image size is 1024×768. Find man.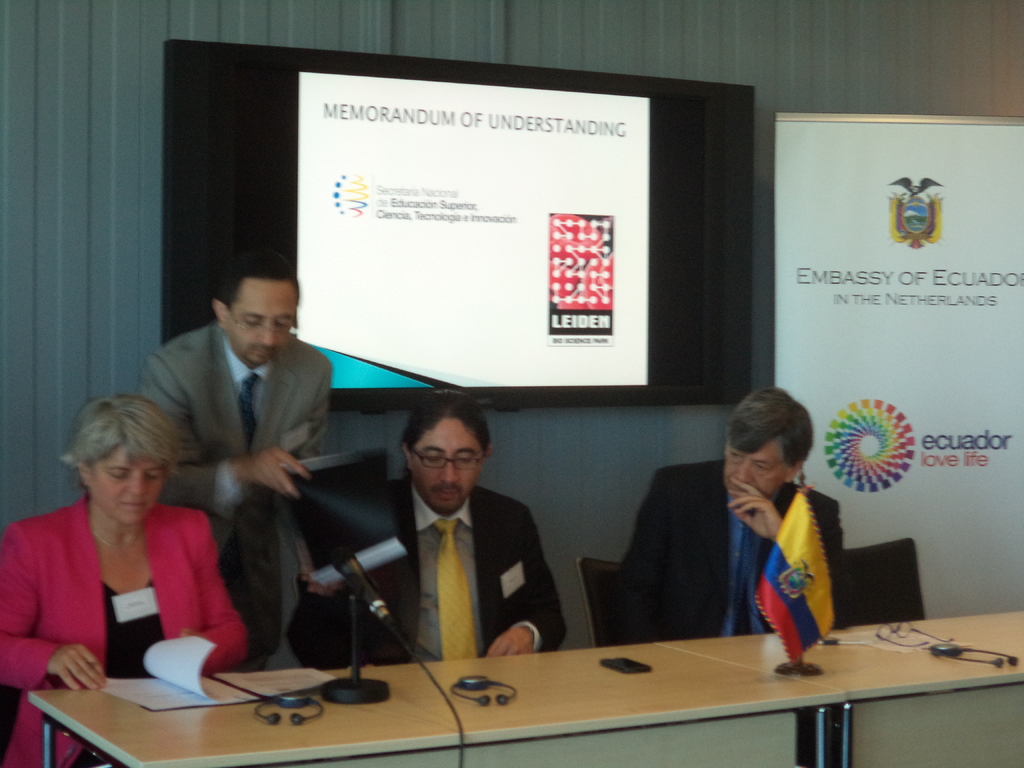
BBox(136, 262, 346, 662).
